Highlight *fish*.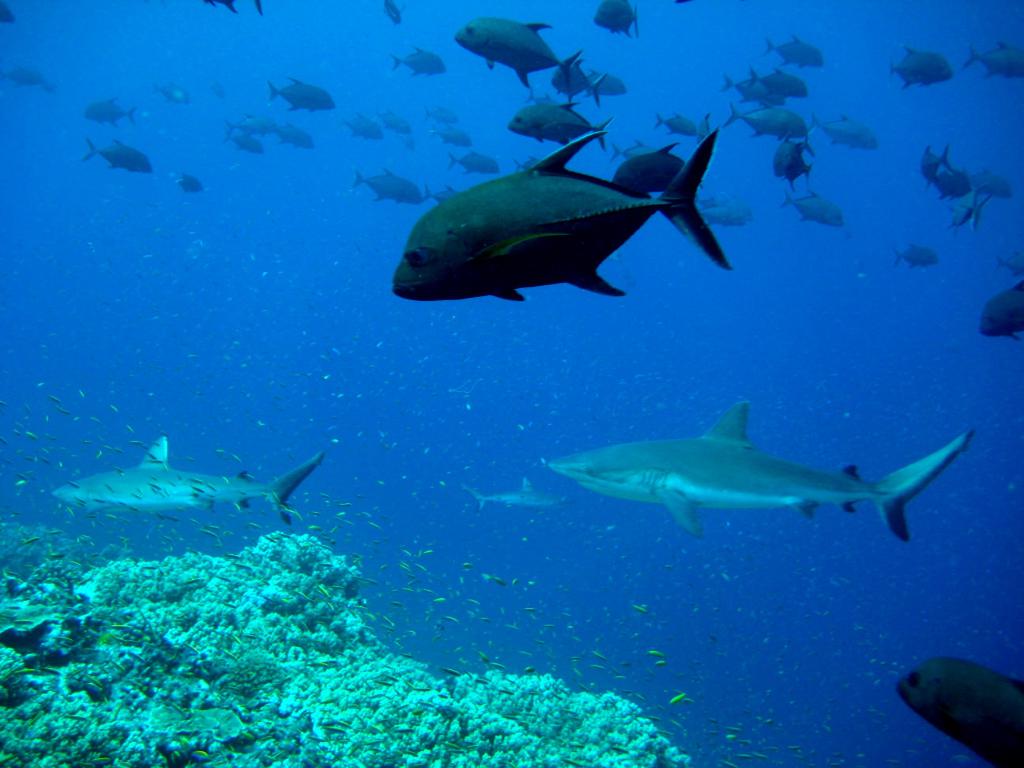
Highlighted region: 265:74:333:118.
